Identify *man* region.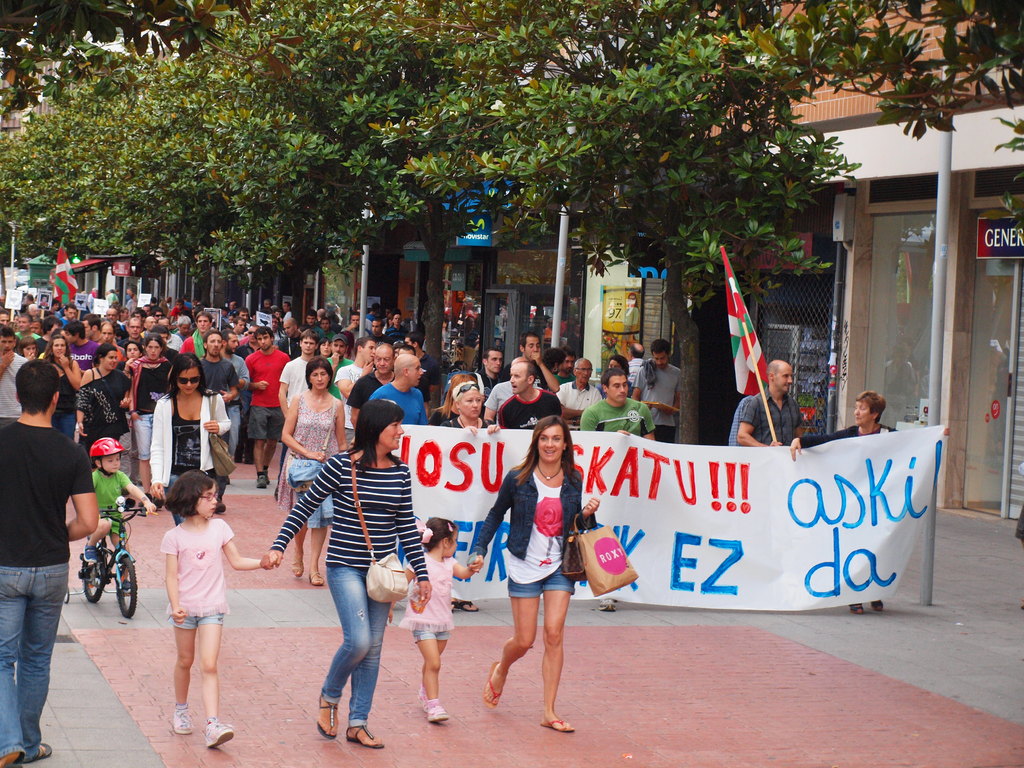
Region: [x1=372, y1=352, x2=426, y2=425].
